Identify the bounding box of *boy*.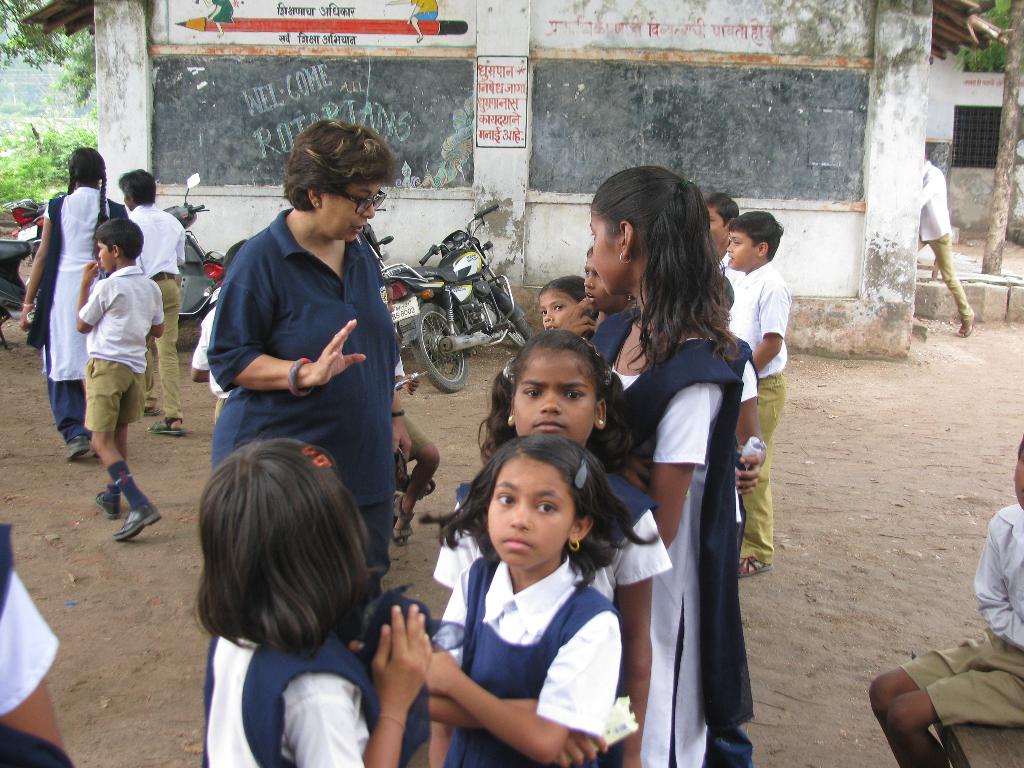
x1=726, y1=208, x2=787, y2=573.
